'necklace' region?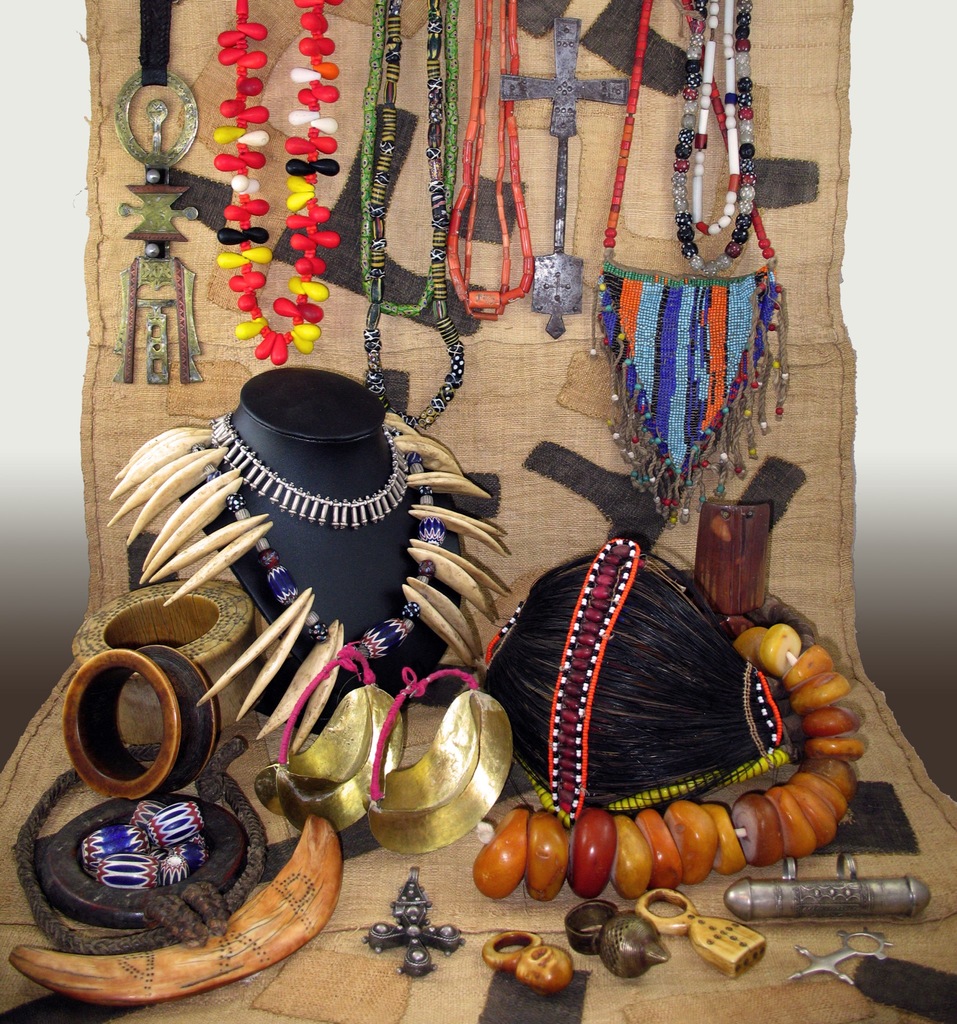
[104, 0, 206, 385]
